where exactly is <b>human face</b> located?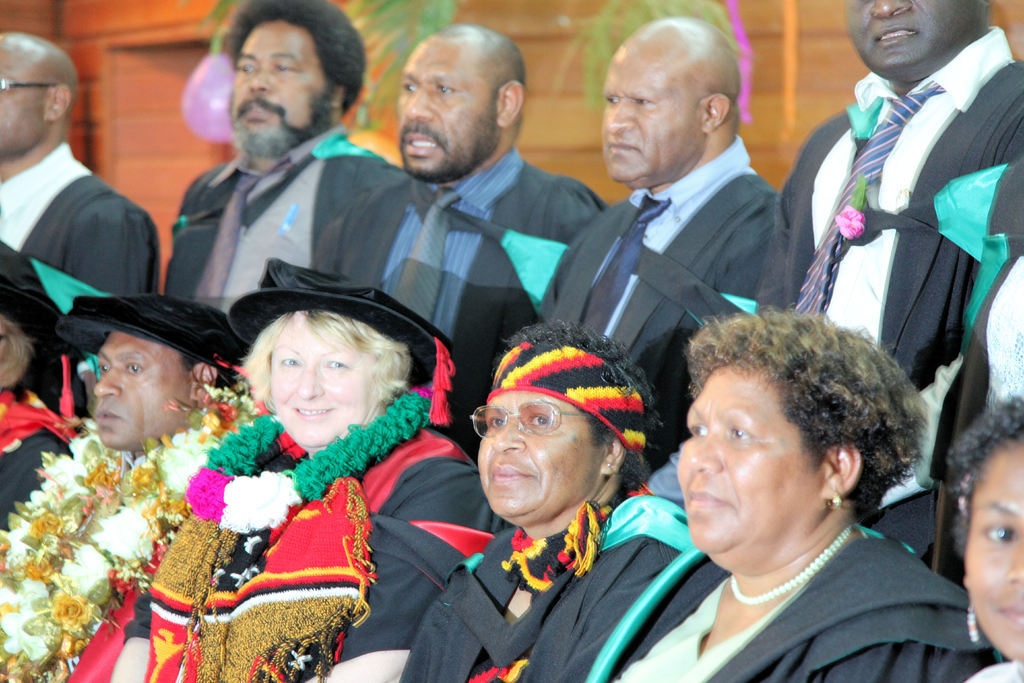
Its bounding box is {"left": 227, "top": 20, "right": 324, "bottom": 147}.
